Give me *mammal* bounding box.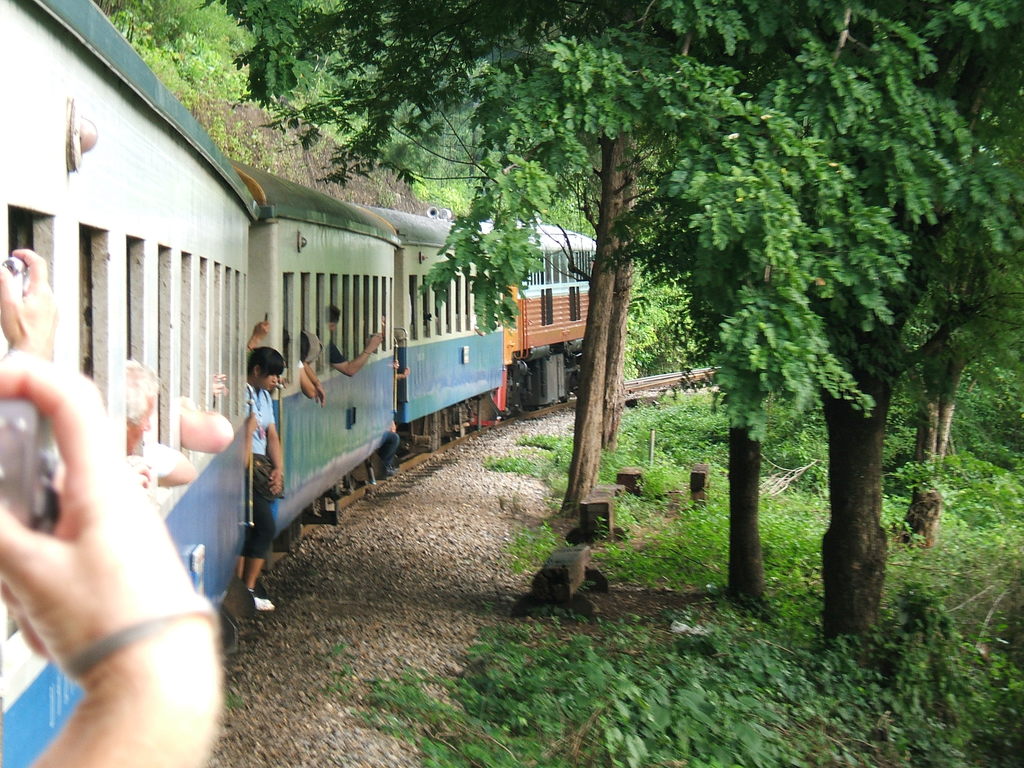
[381,360,415,478].
